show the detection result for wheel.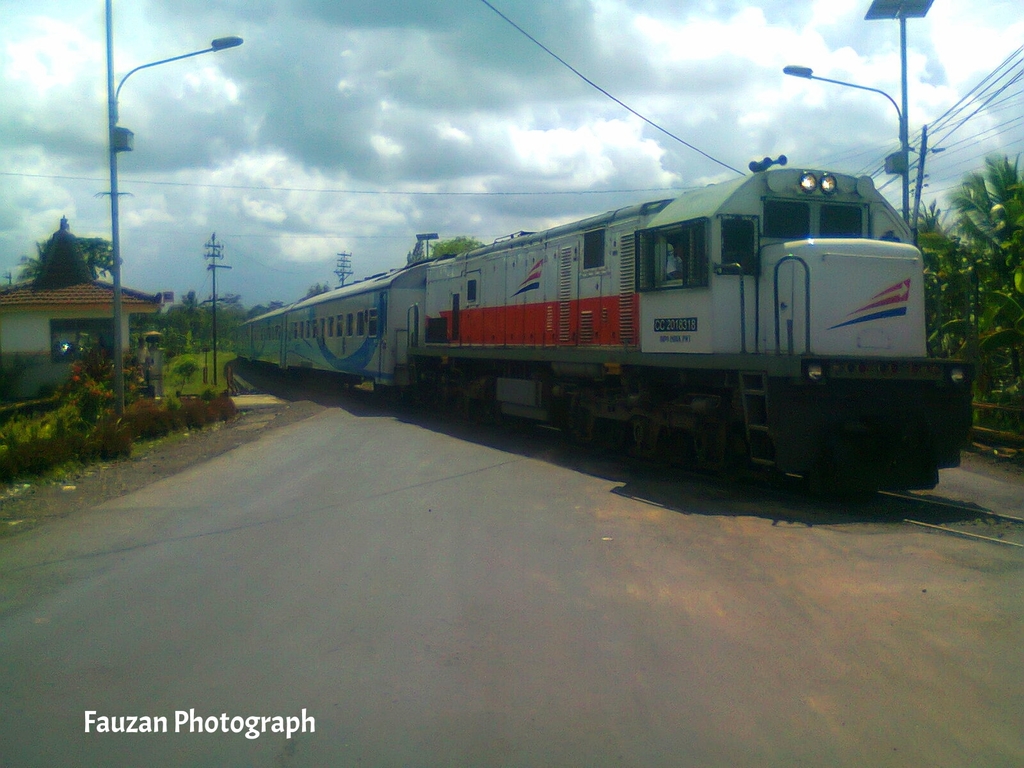
rect(567, 413, 593, 455).
